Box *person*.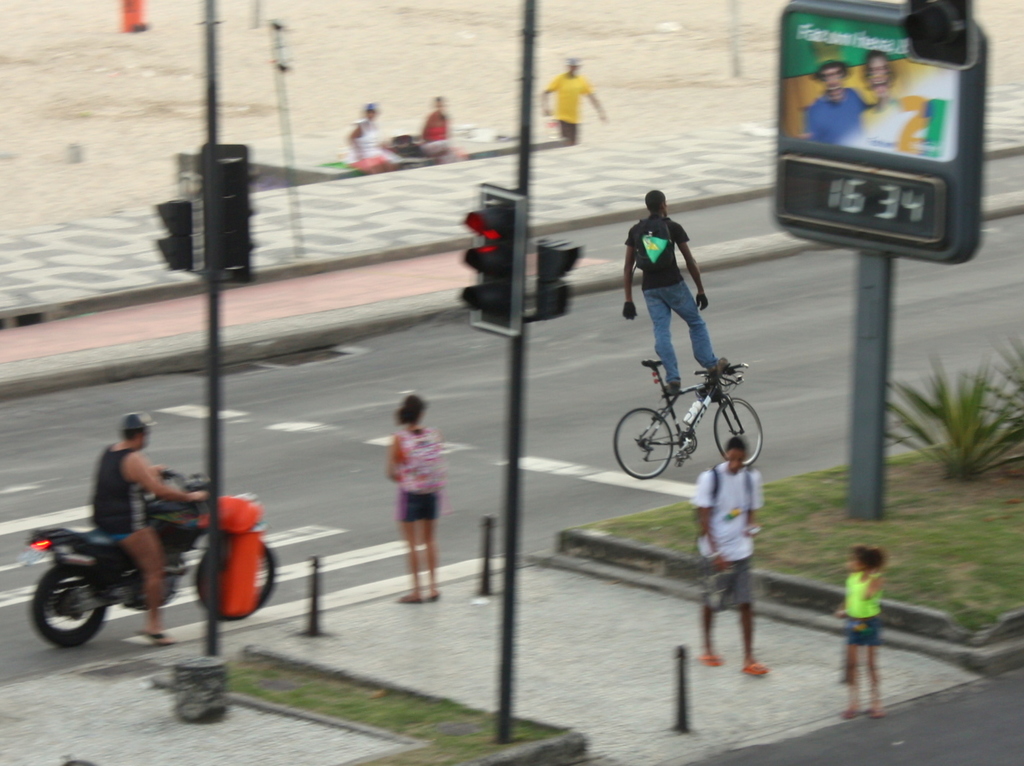
[88, 408, 205, 642].
